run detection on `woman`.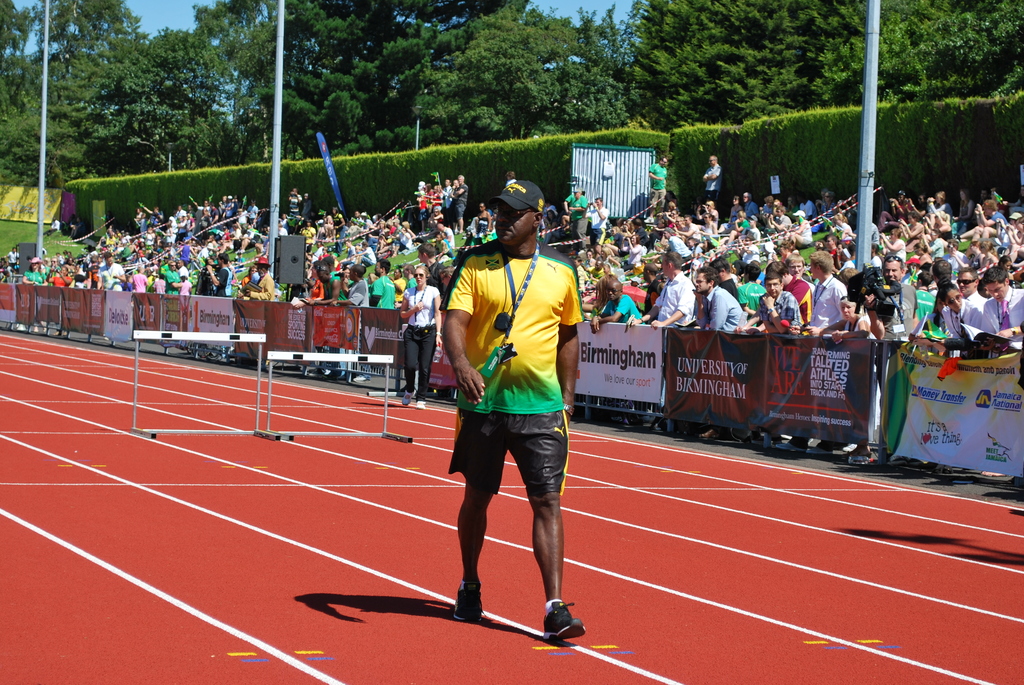
Result: <bbox>956, 185, 977, 233</bbox>.
